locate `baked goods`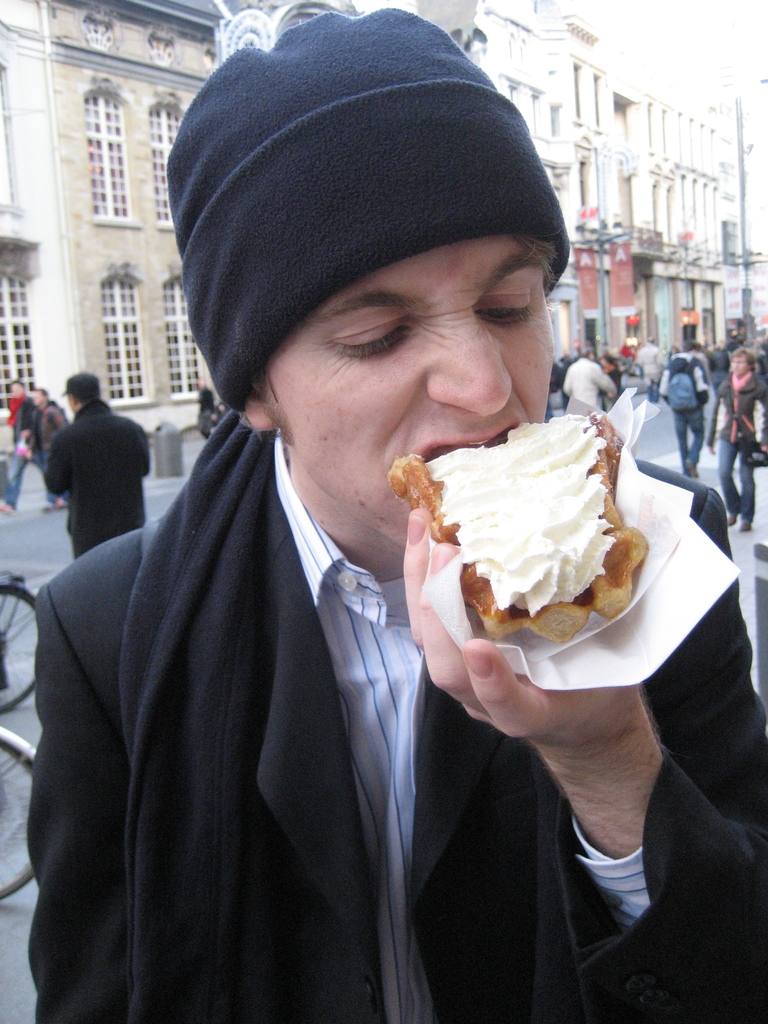
left=386, top=410, right=641, bottom=645
